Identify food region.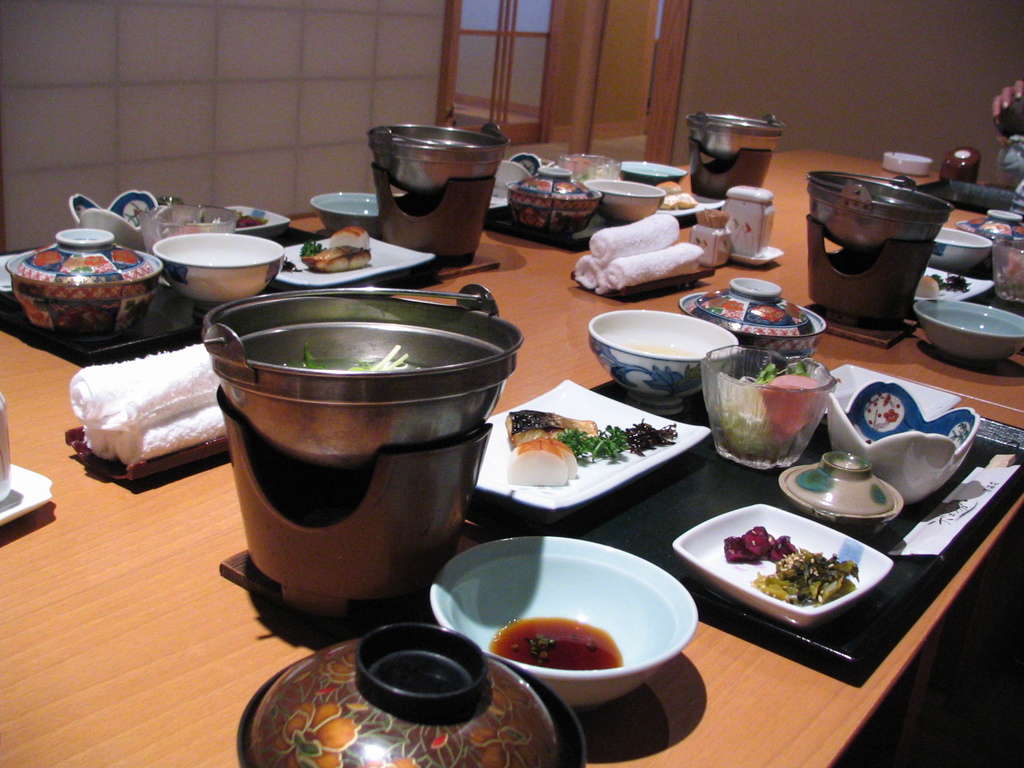
Region: 728 538 864 623.
